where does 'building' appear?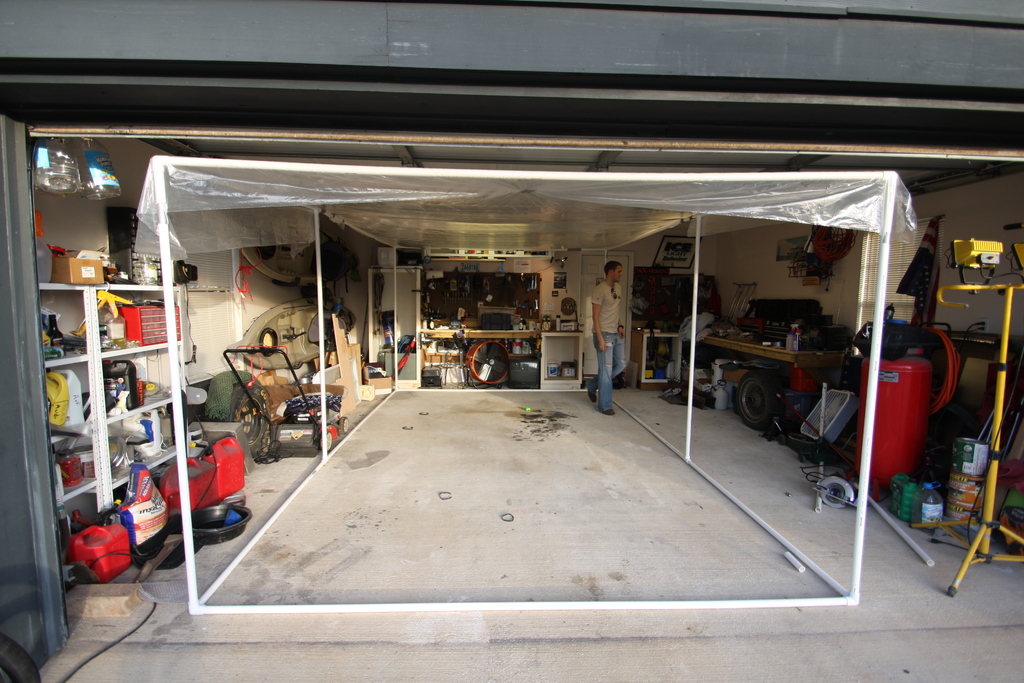
Appears at <box>0,0,1023,682</box>.
